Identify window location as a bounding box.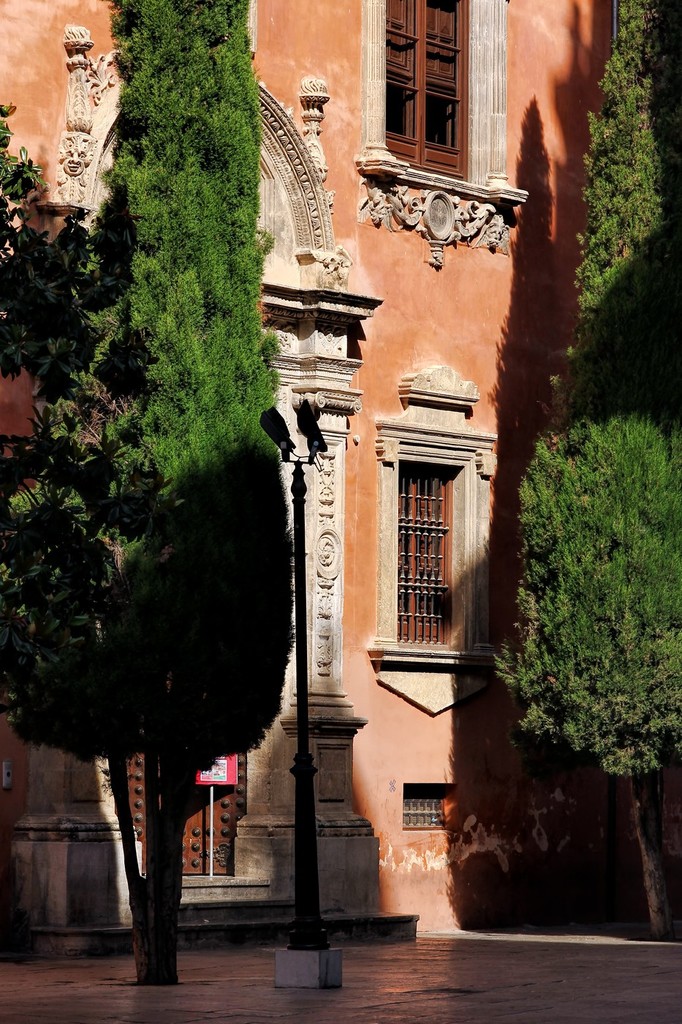
l=363, t=0, r=469, b=174.
